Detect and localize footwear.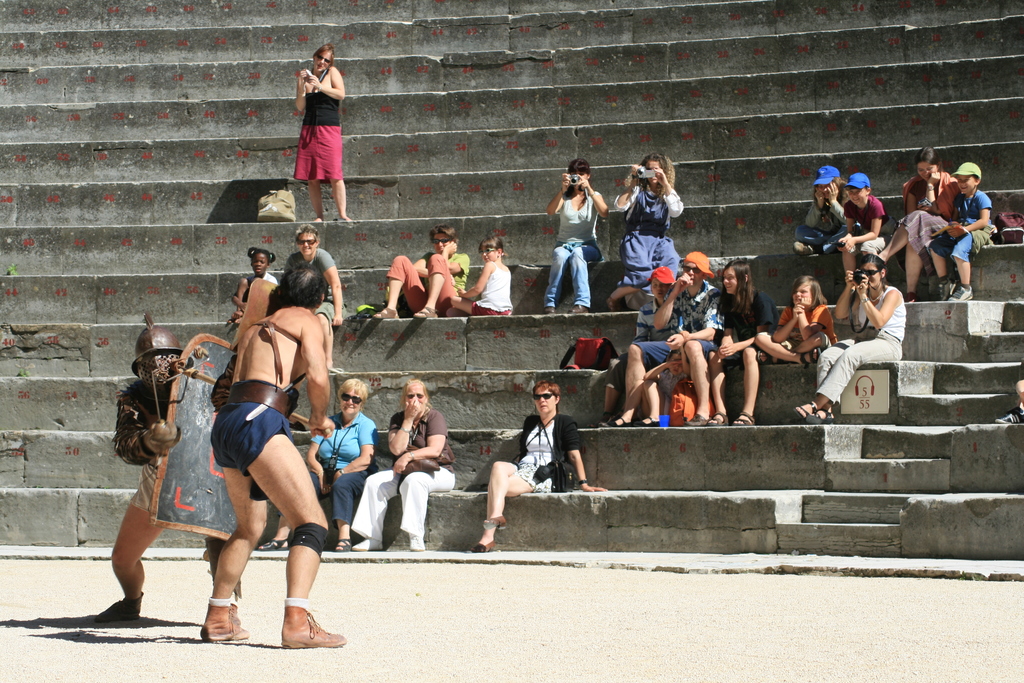
Localized at region(701, 415, 728, 425).
